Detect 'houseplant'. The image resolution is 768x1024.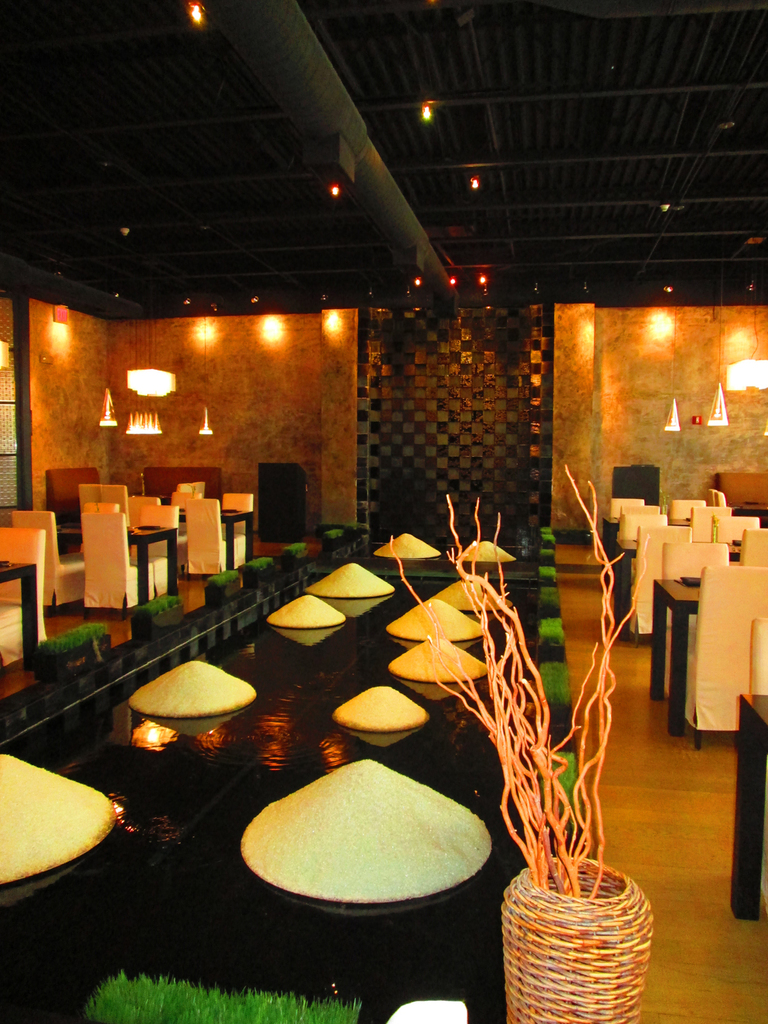
<bbox>203, 571, 247, 601</bbox>.
